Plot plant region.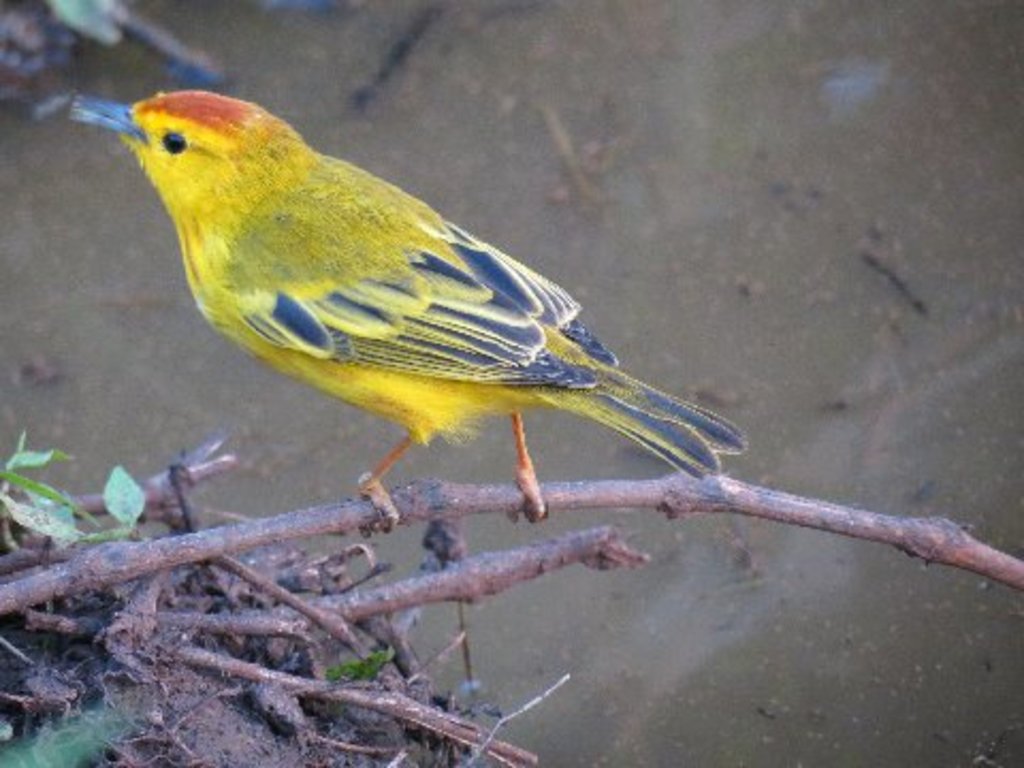
Plotted at [left=0, top=437, right=1022, bottom=766].
